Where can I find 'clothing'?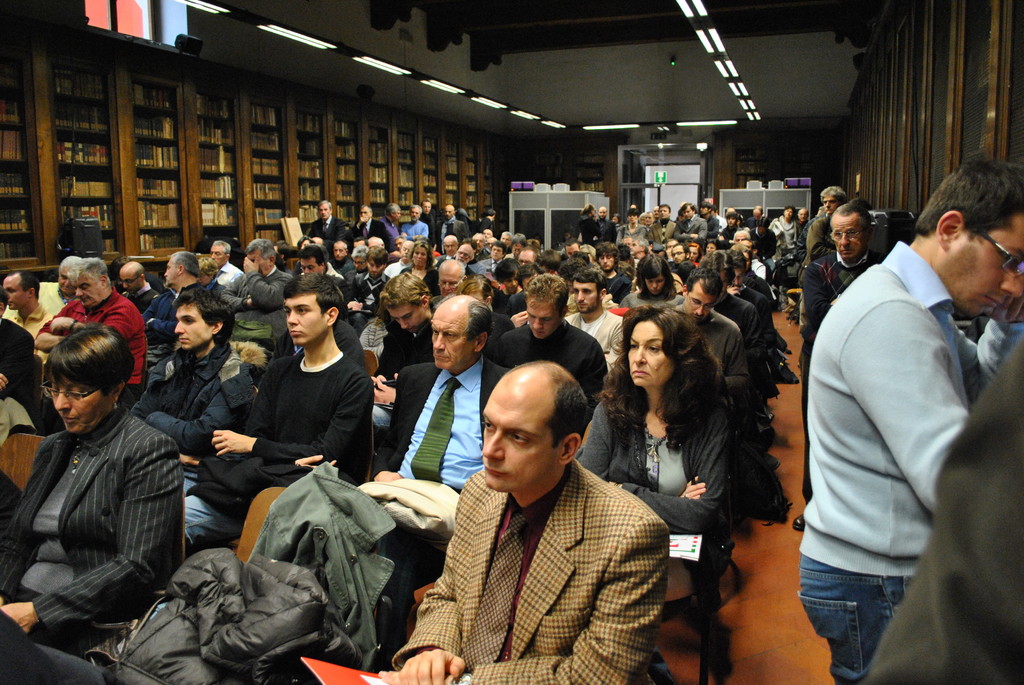
You can find it at 138/288/177/370.
